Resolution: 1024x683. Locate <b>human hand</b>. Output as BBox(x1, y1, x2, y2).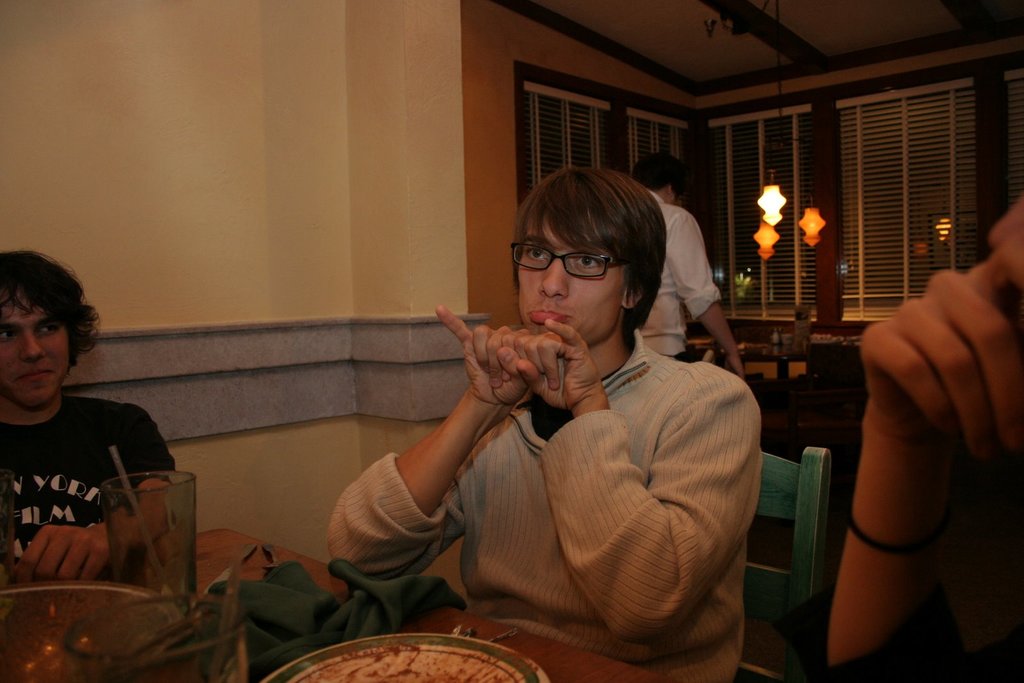
BBox(844, 243, 1017, 534).
